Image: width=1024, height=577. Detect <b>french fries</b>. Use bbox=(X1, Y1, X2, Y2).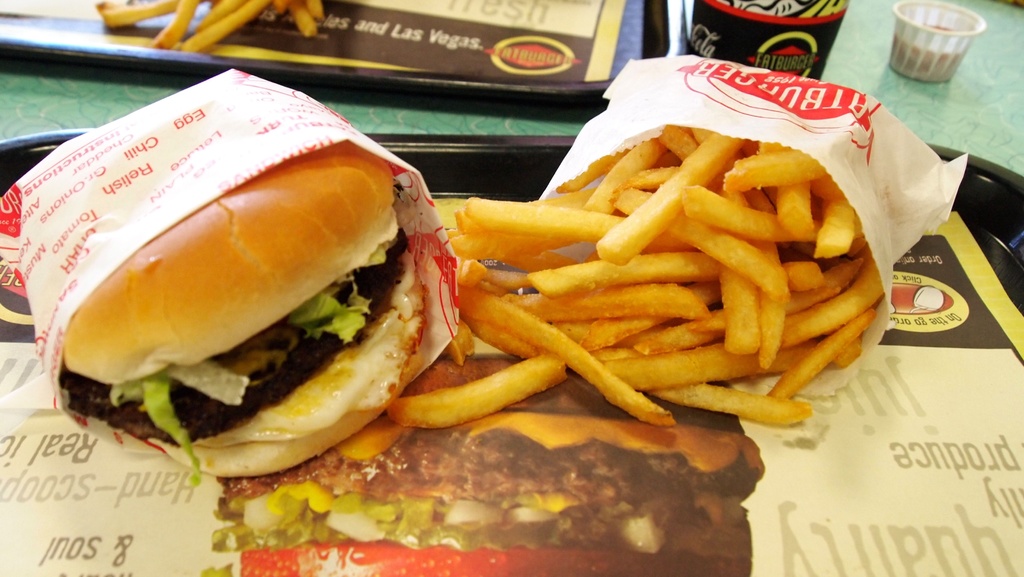
bbox=(715, 259, 761, 359).
